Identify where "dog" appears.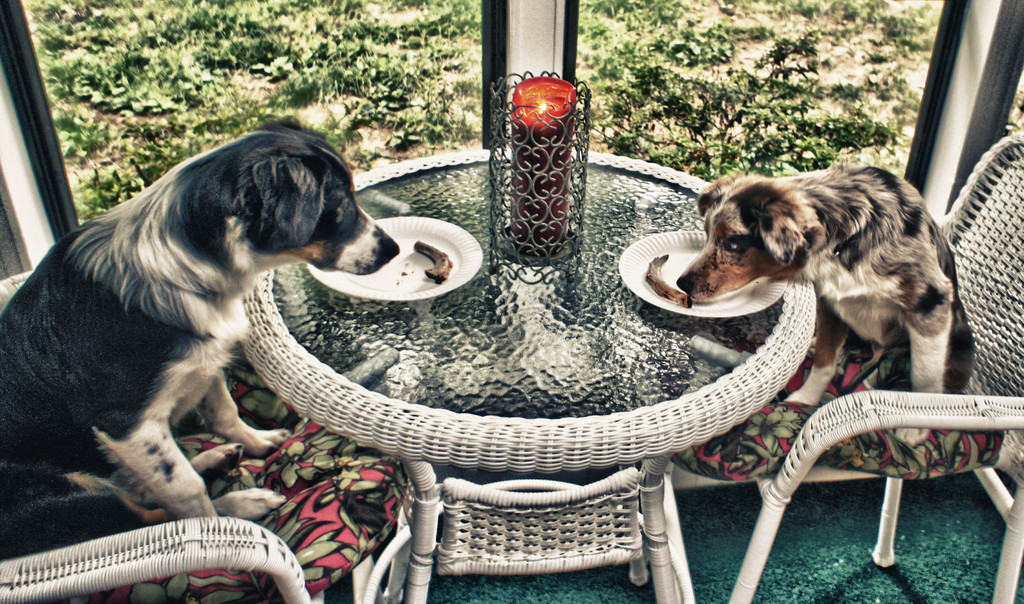
Appears at x1=0 y1=112 x2=397 y2=560.
